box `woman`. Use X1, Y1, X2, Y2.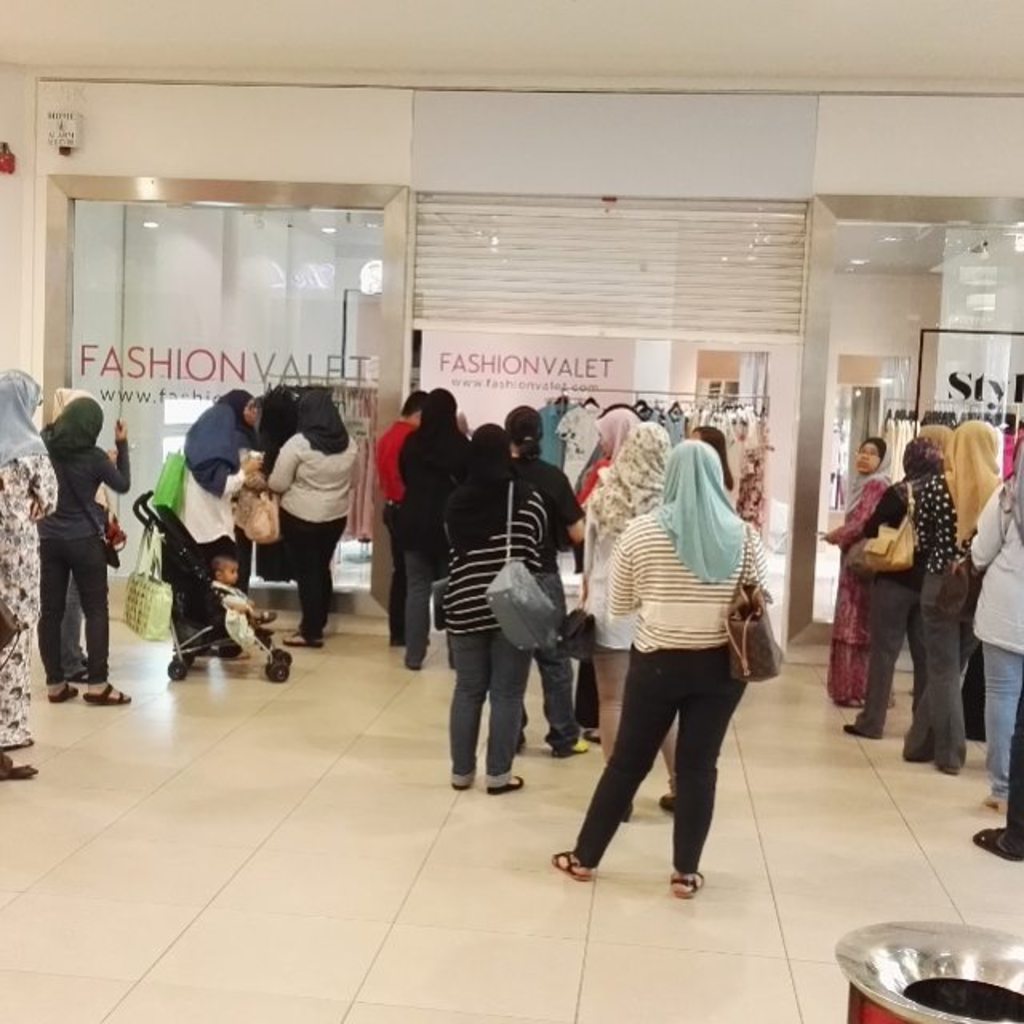
573, 405, 642, 744.
